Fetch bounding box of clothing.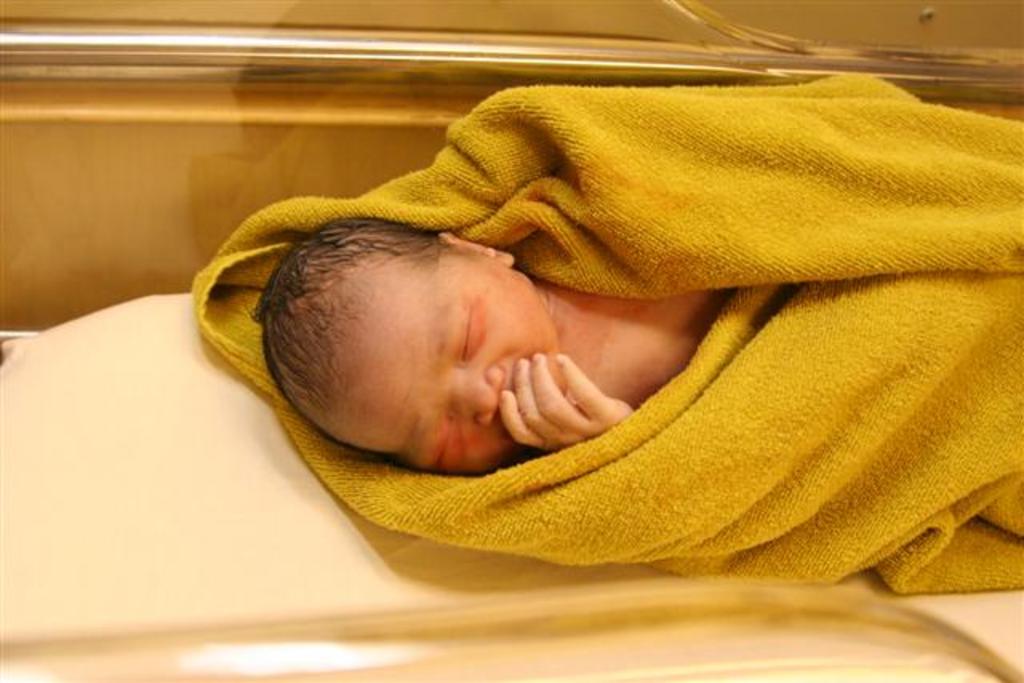
Bbox: x1=198, y1=64, x2=1022, y2=592.
